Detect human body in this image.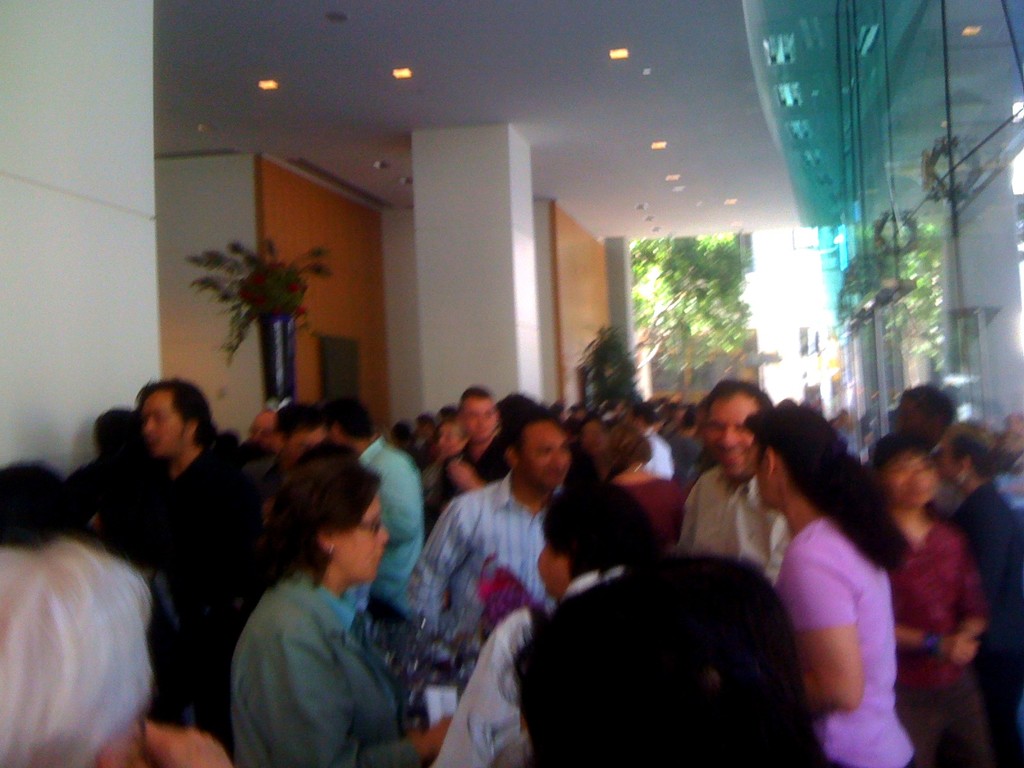
Detection: Rect(932, 426, 1023, 766).
